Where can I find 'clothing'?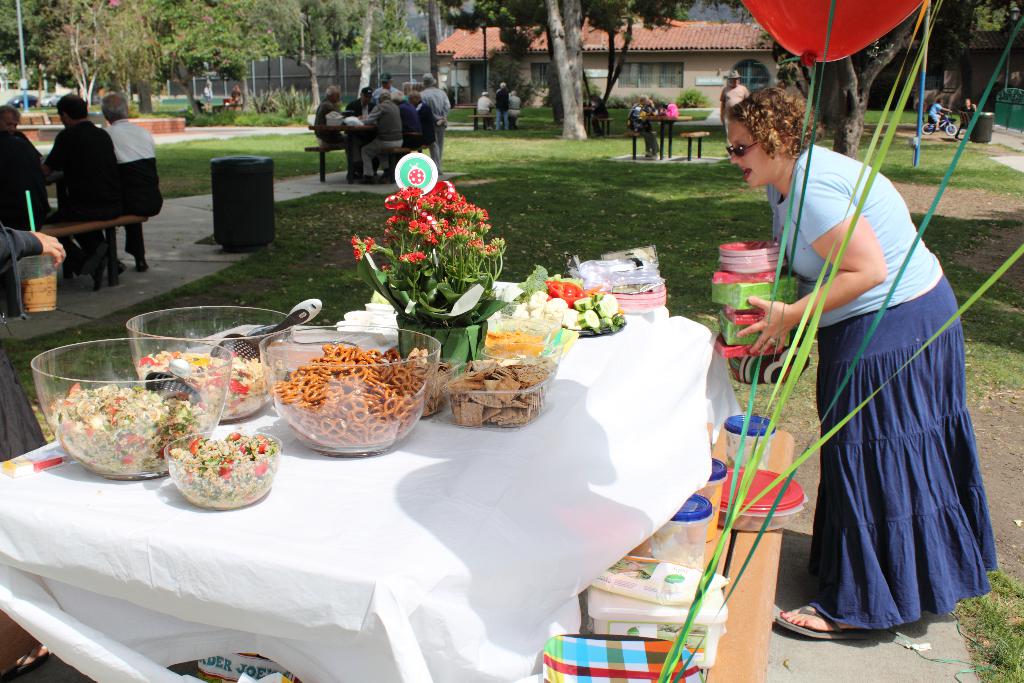
You can find it at [left=0, top=220, right=47, bottom=458].
